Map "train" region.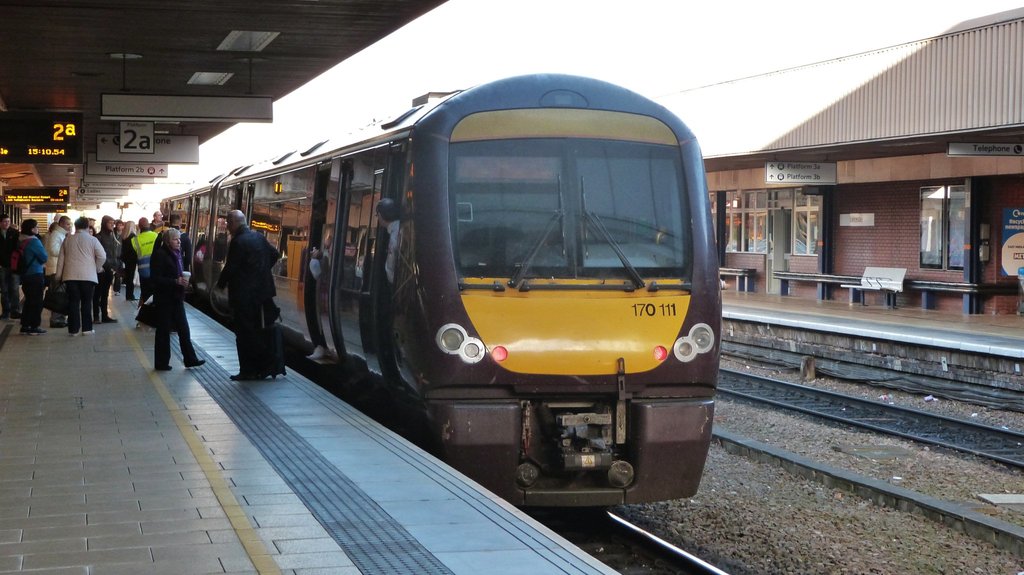
Mapped to left=159, top=71, right=723, bottom=516.
